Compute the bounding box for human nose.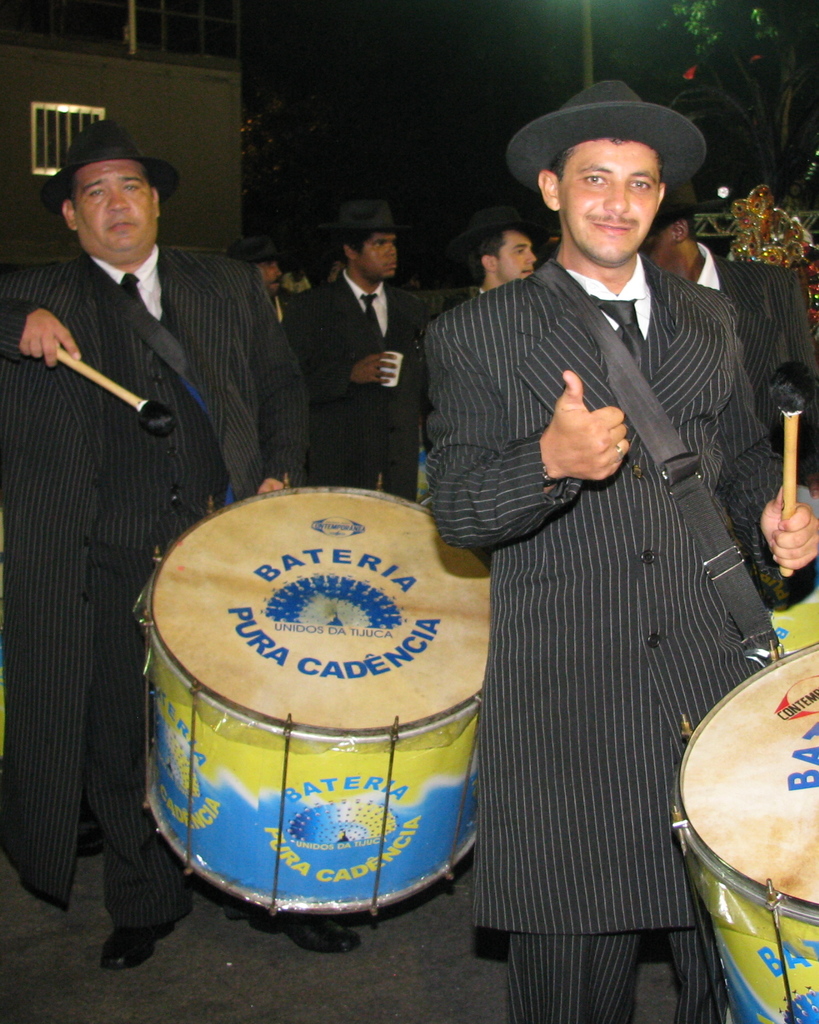
bbox=(524, 252, 534, 264).
